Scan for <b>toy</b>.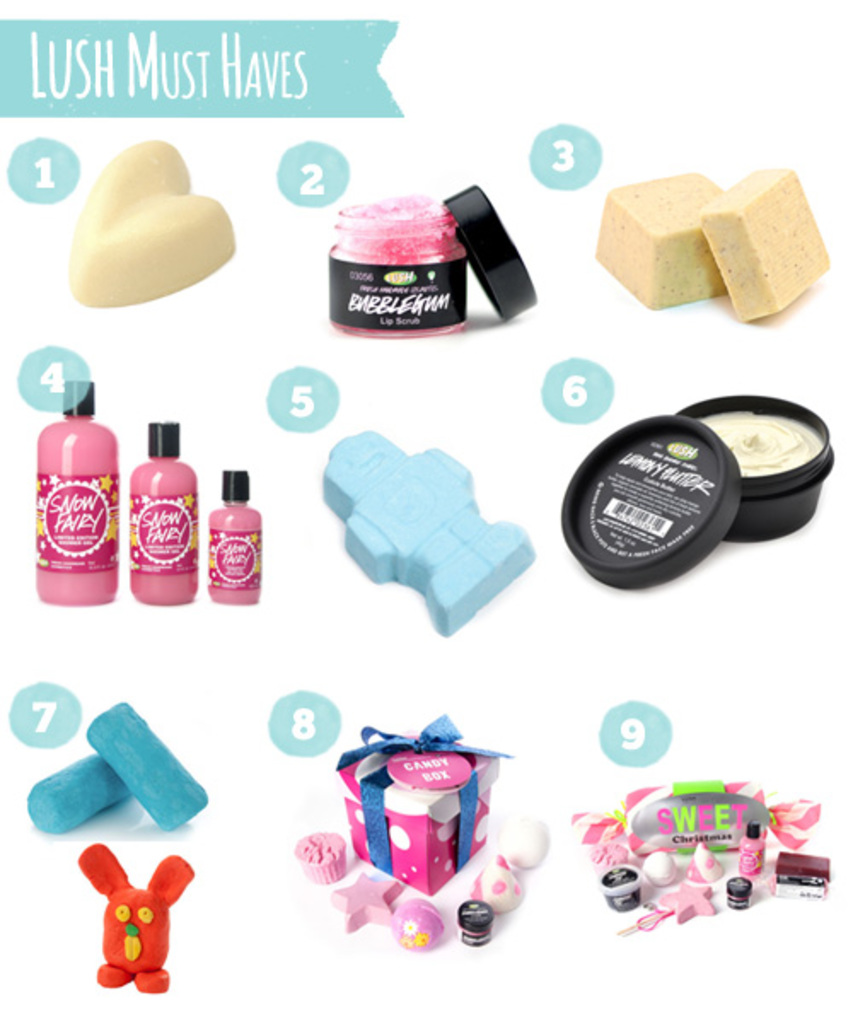
Scan result: <region>119, 423, 198, 604</region>.
